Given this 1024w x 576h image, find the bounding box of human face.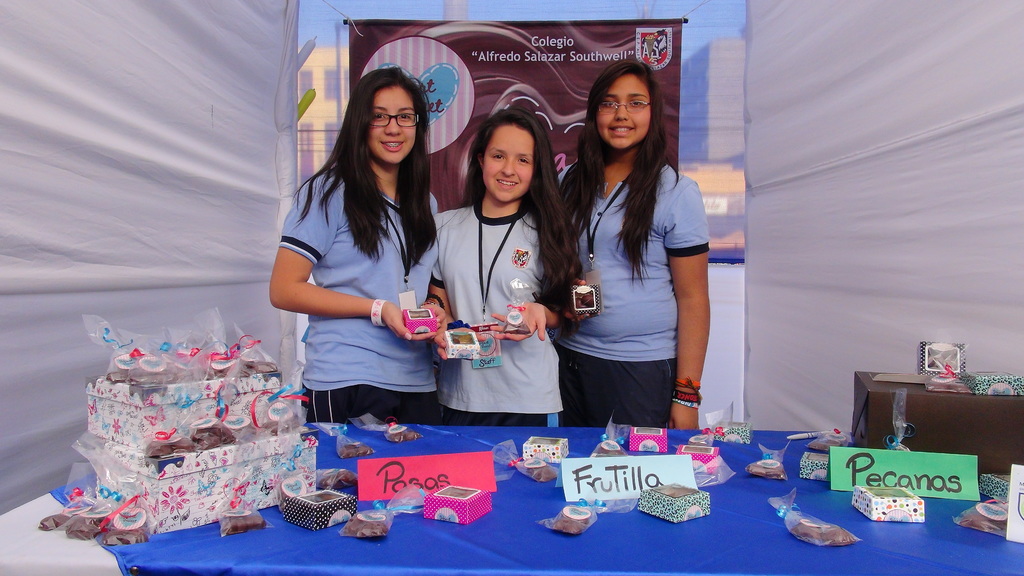
crop(598, 75, 660, 150).
